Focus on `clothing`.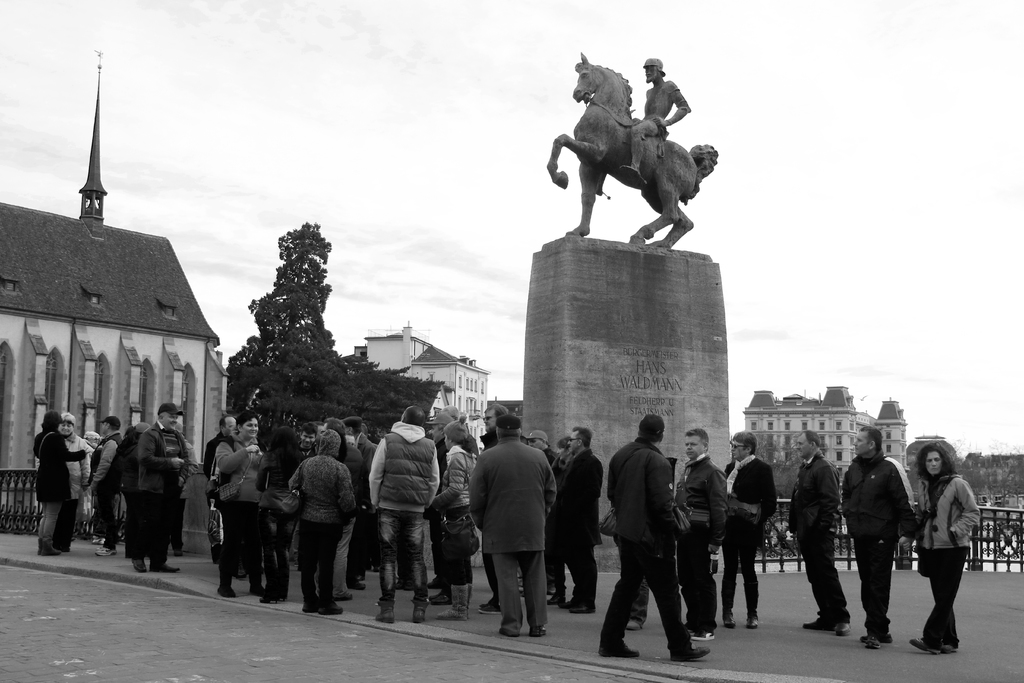
Focused at 64,436,93,558.
